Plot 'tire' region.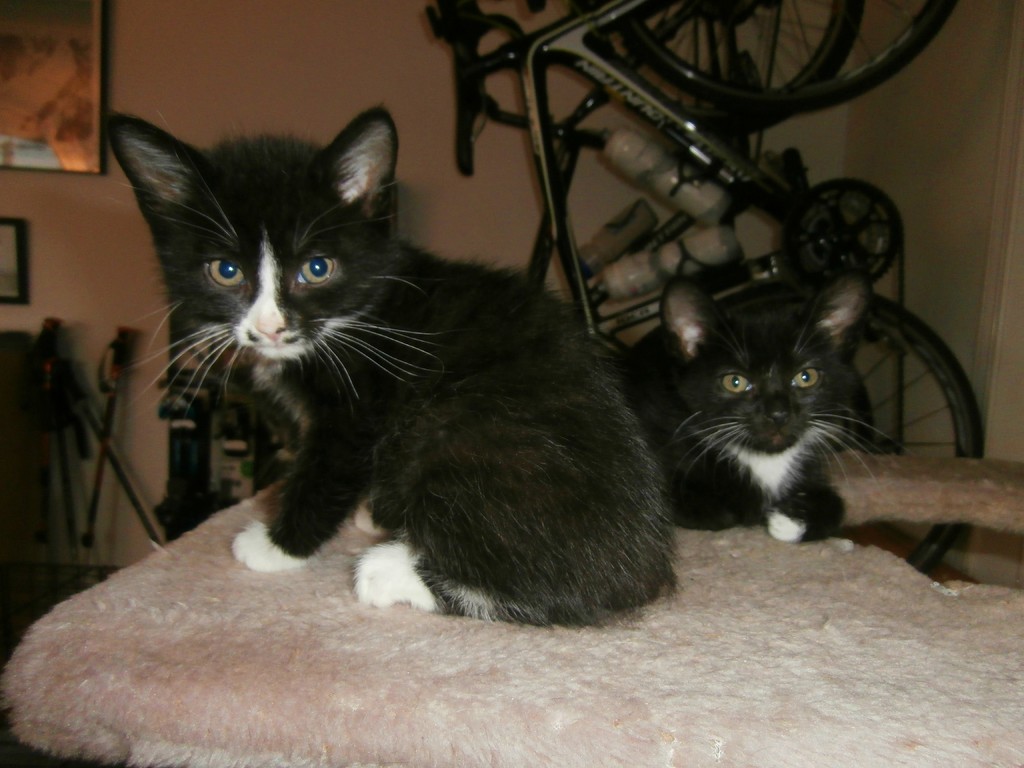
Plotted at <bbox>851, 304, 980, 576</bbox>.
